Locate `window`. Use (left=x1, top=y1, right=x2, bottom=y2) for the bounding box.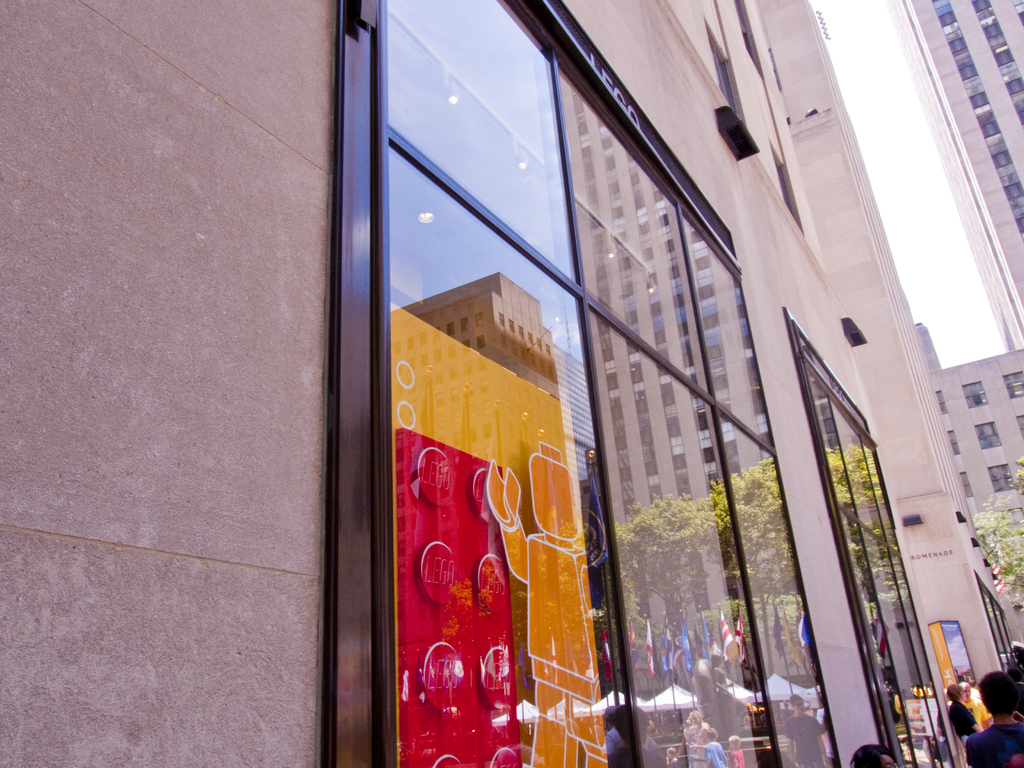
(left=697, top=19, right=744, bottom=136).
